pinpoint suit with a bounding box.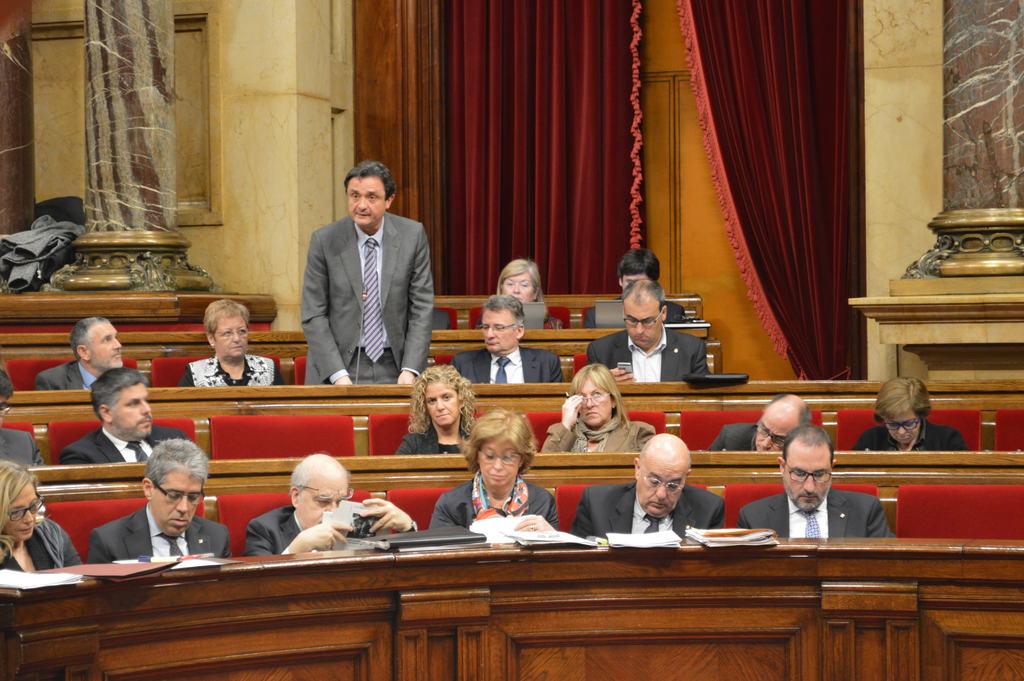
rect(244, 504, 416, 556).
